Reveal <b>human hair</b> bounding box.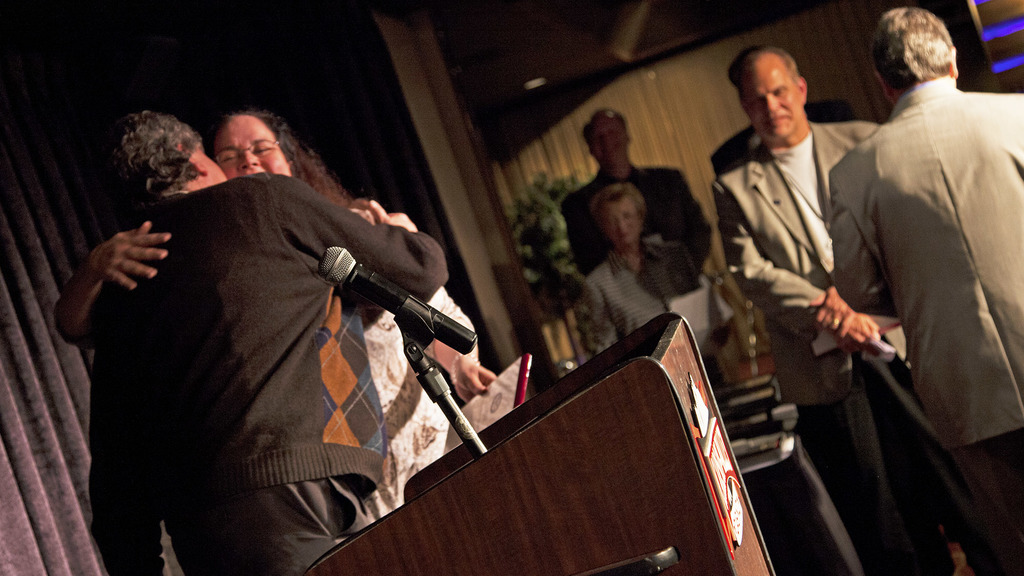
Revealed: 869,8,956,86.
